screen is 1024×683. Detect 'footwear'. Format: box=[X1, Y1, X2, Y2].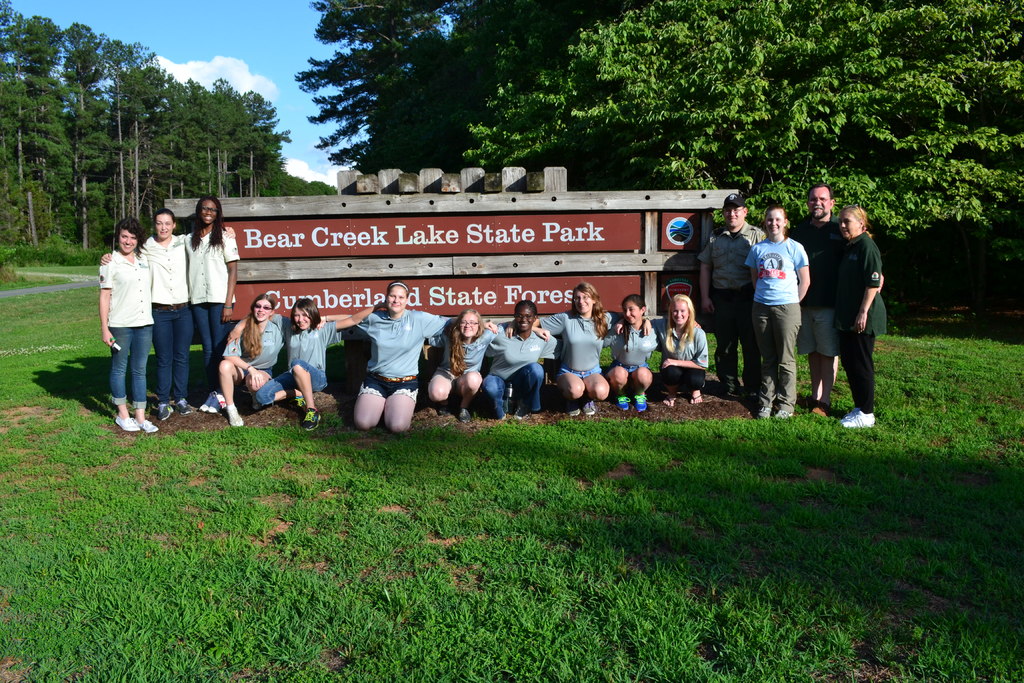
box=[719, 382, 735, 397].
